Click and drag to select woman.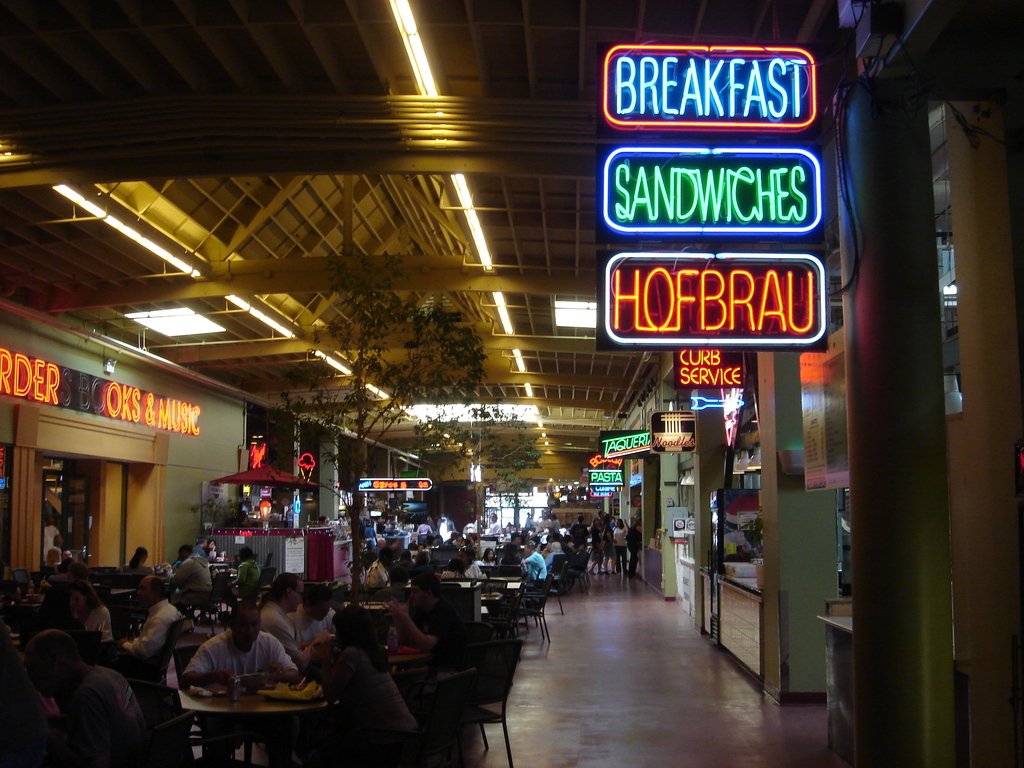
Selection: bbox=[609, 518, 628, 573].
